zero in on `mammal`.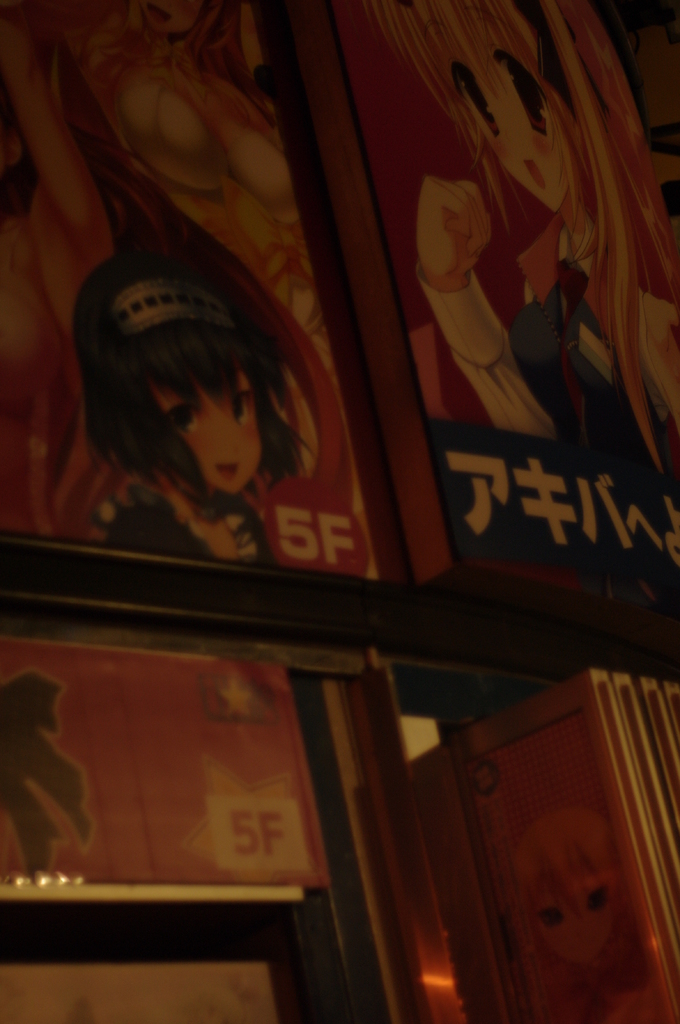
Zeroed in: [74, 0, 331, 384].
